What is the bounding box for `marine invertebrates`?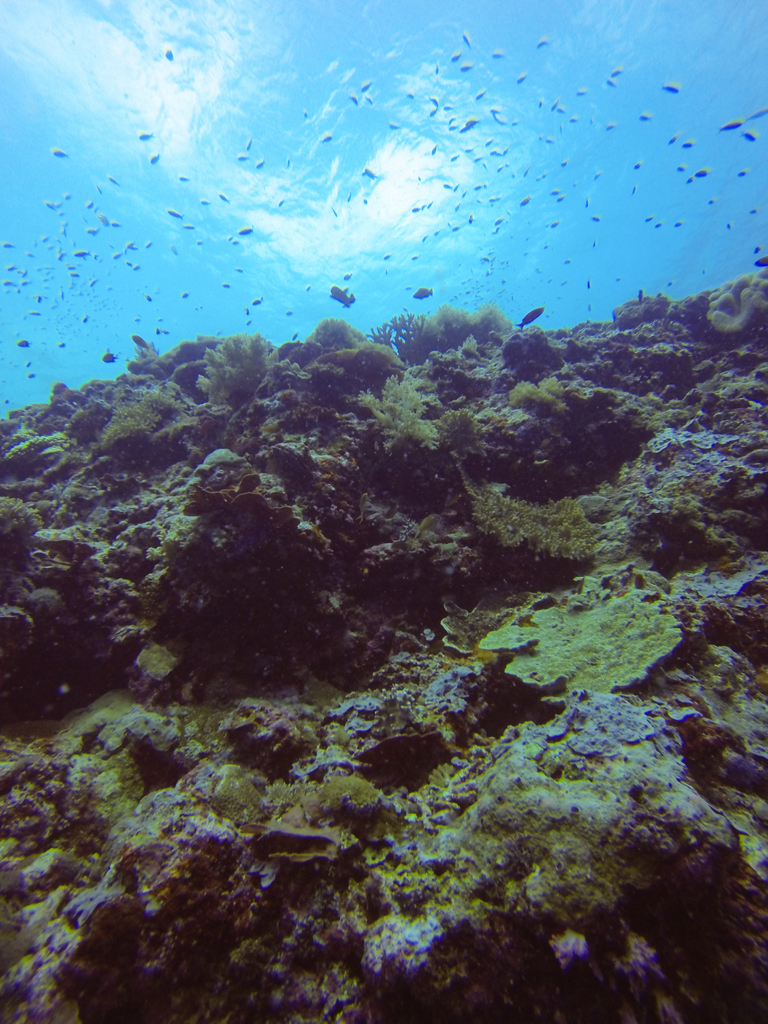
Rect(188, 316, 275, 435).
